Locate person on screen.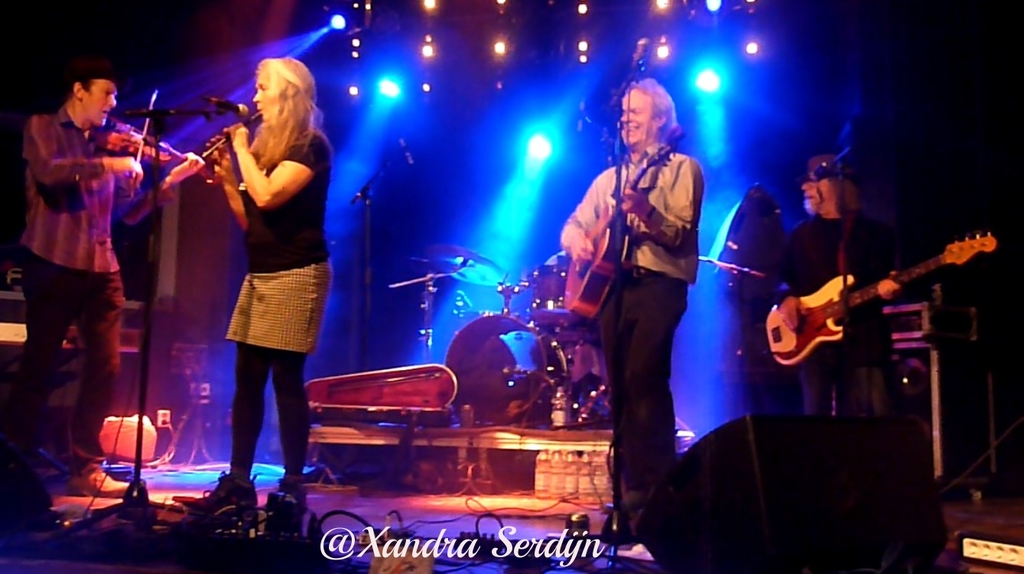
On screen at 210/50/334/530.
